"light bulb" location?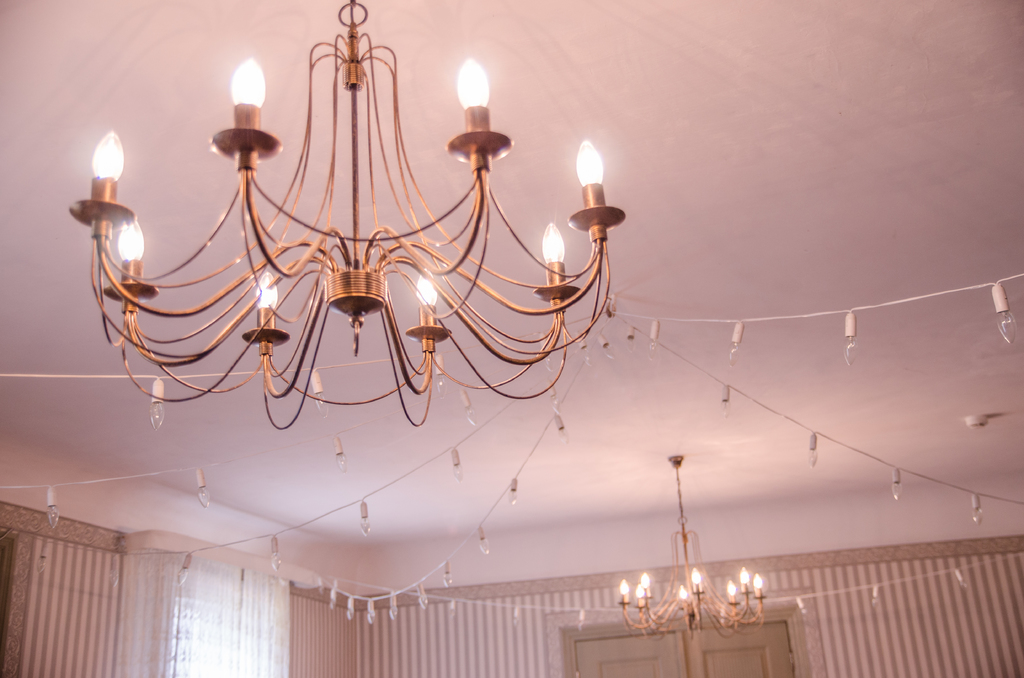
729 319 742 369
